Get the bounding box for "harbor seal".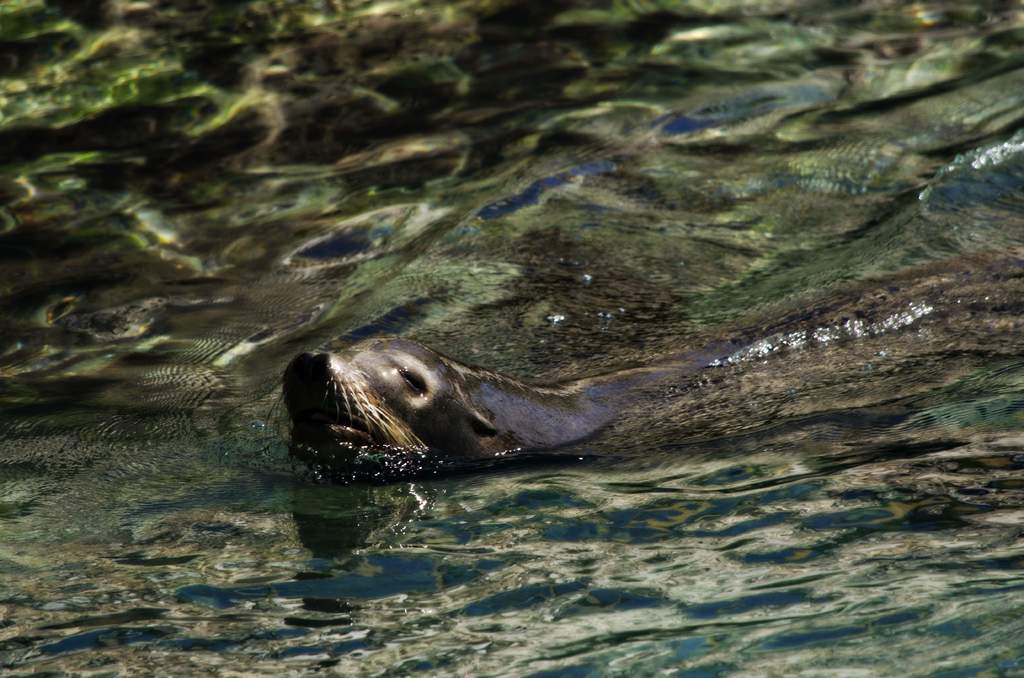
{"x1": 256, "y1": 330, "x2": 665, "y2": 489}.
